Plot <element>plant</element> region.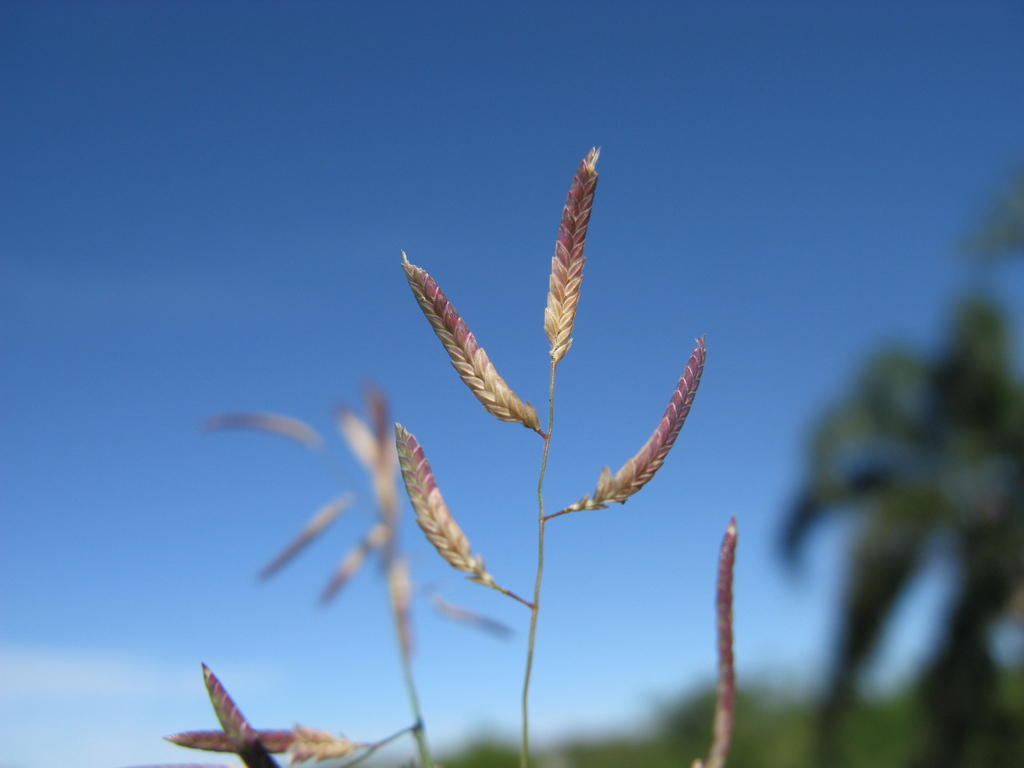
Plotted at locate(159, 143, 751, 767).
